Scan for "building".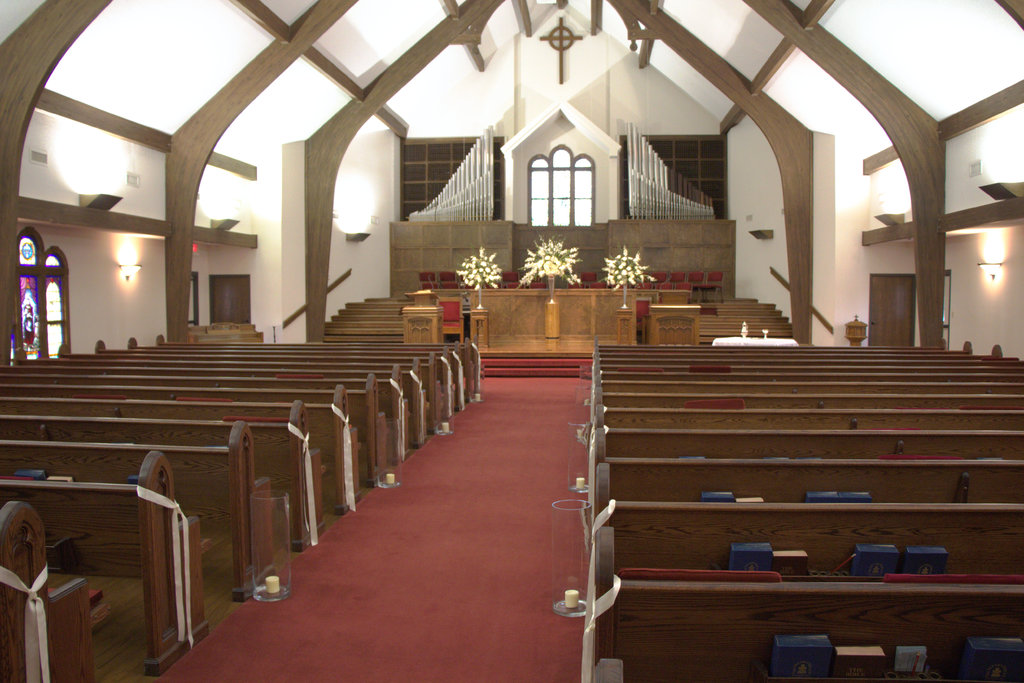
Scan result: crop(0, 0, 1023, 682).
